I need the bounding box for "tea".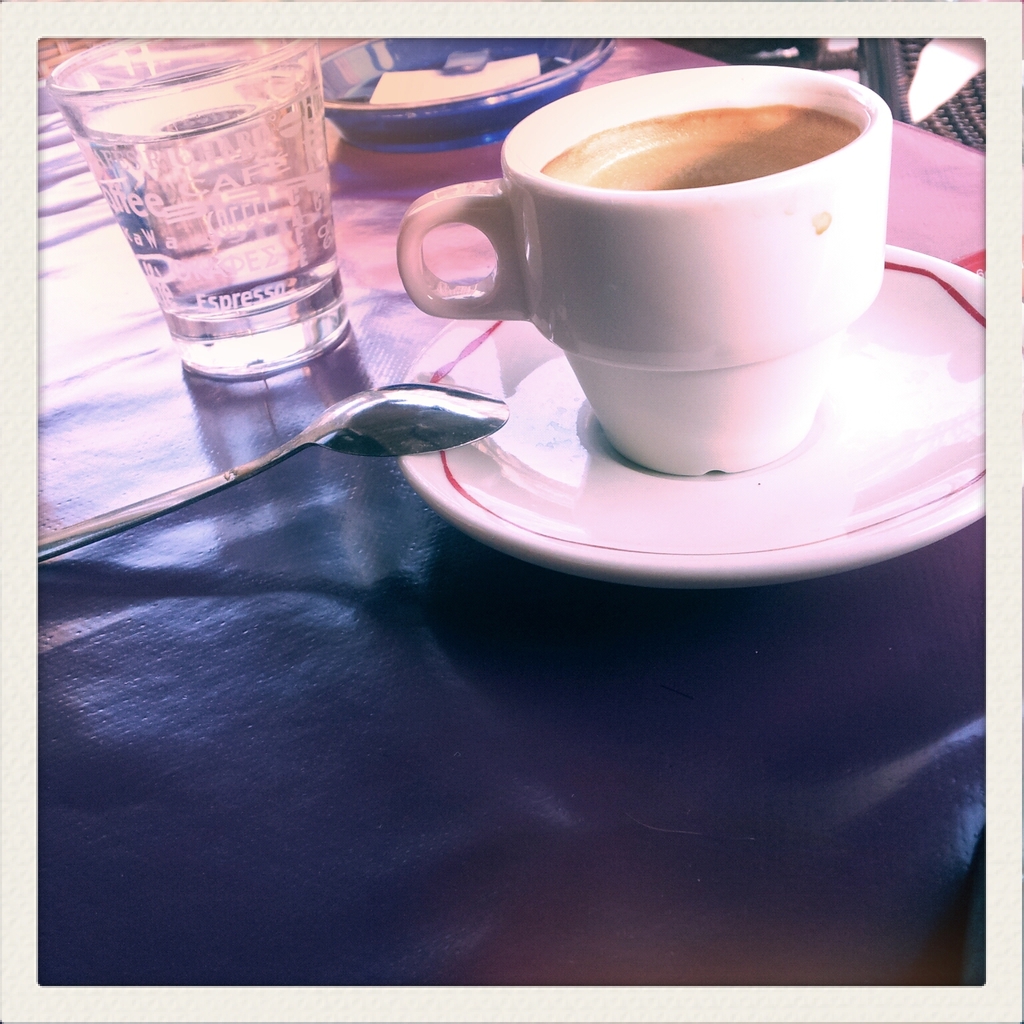
Here it is: <box>544,102,859,185</box>.
